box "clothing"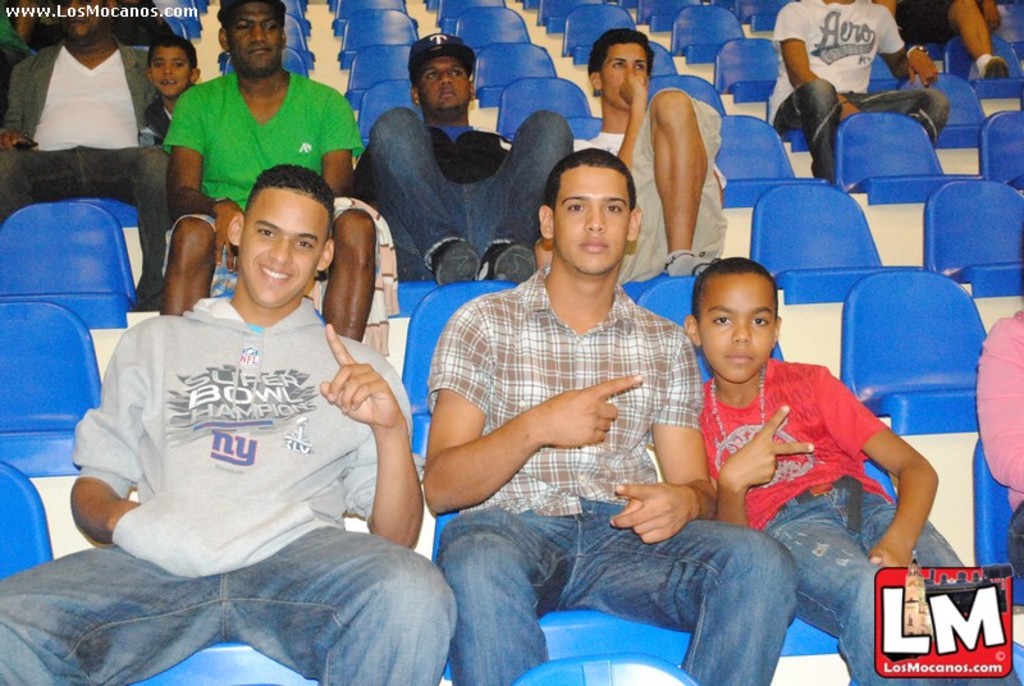
box(575, 95, 728, 264)
